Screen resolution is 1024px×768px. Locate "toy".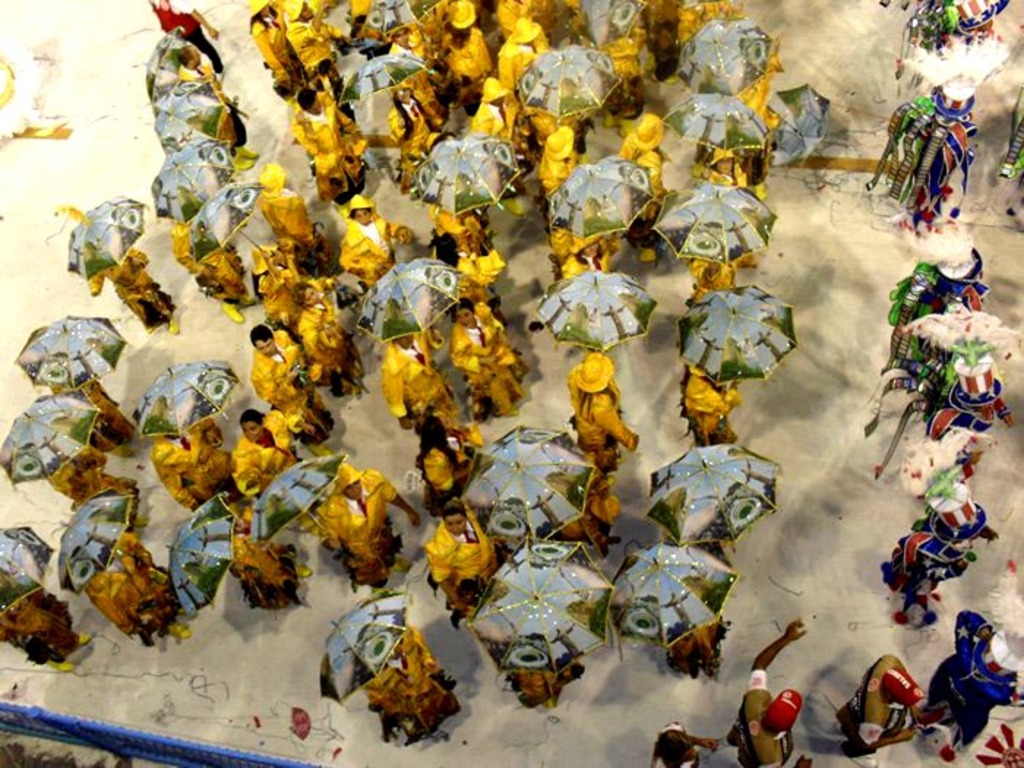
bbox(342, 203, 429, 288).
